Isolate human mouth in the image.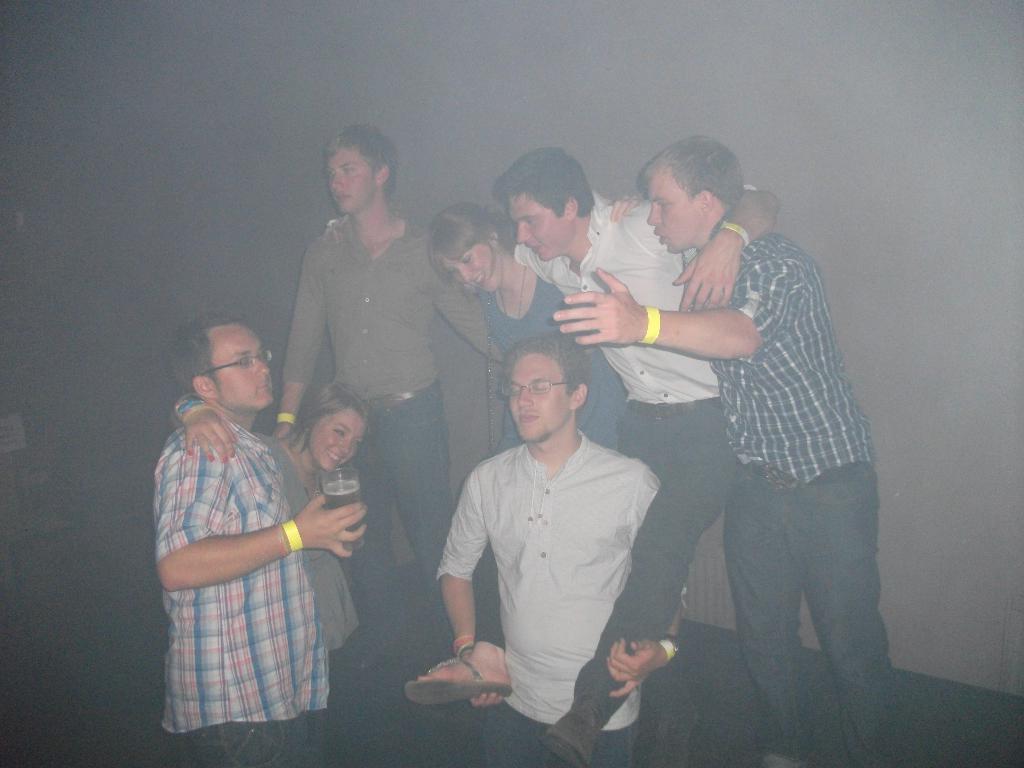
Isolated region: (left=518, top=408, right=541, bottom=425).
